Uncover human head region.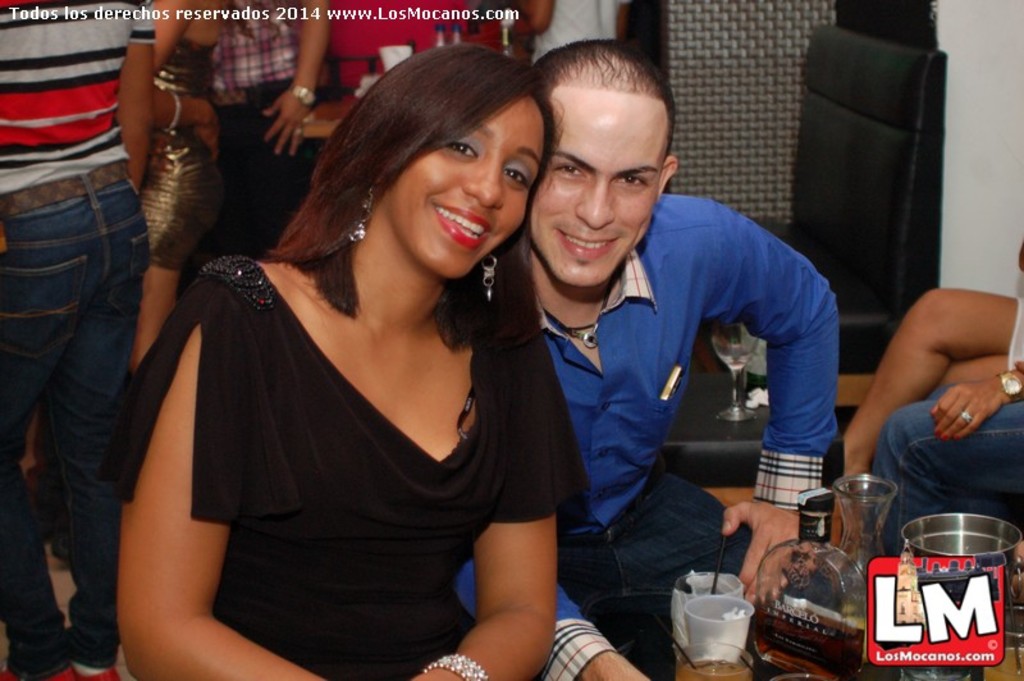
Uncovered: x1=347 y1=45 x2=553 y2=280.
